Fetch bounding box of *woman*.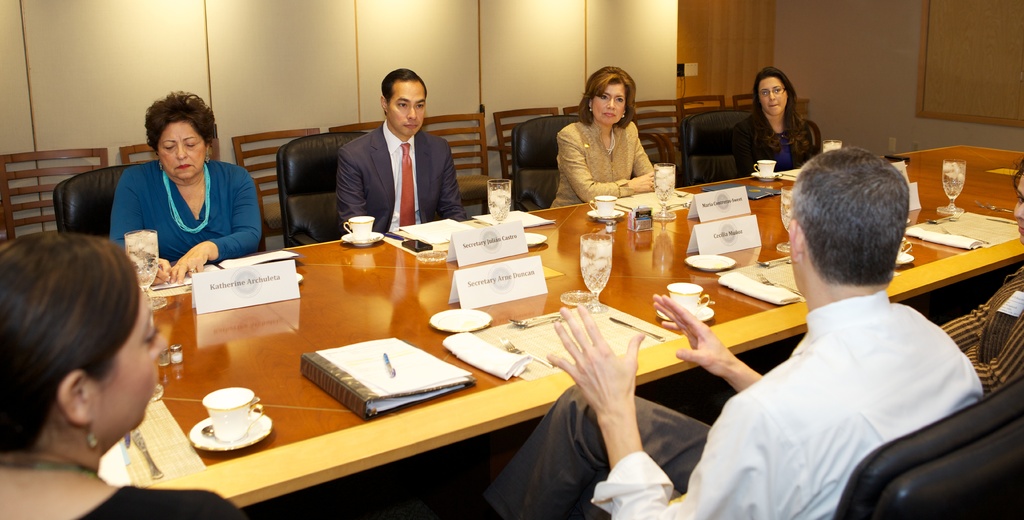
Bbox: l=729, t=65, r=817, b=184.
